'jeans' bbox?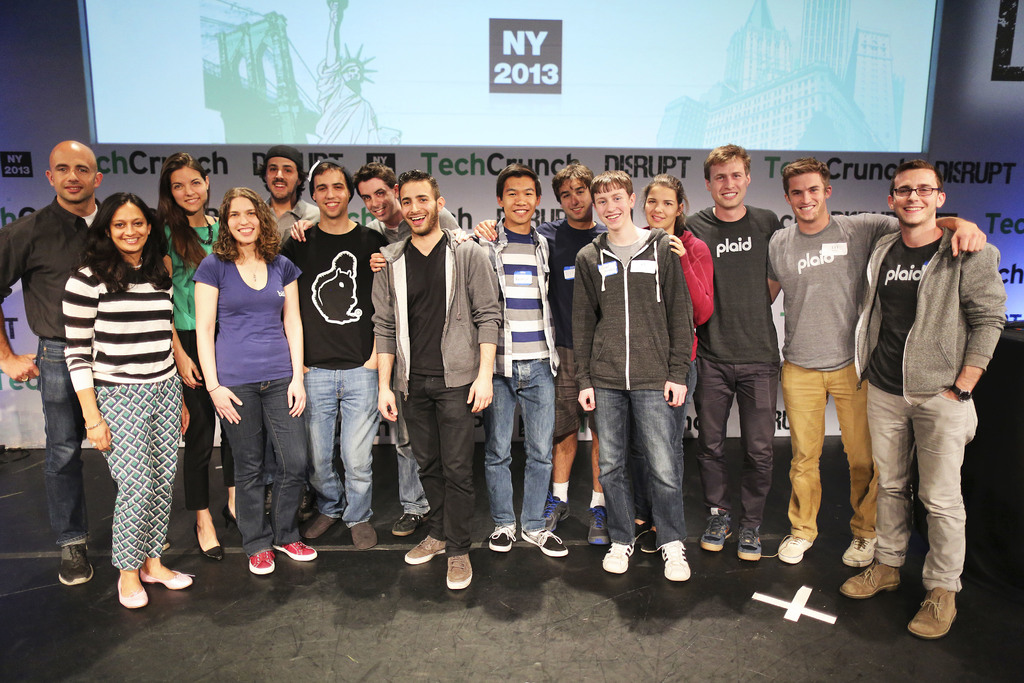
l=216, t=381, r=305, b=558
